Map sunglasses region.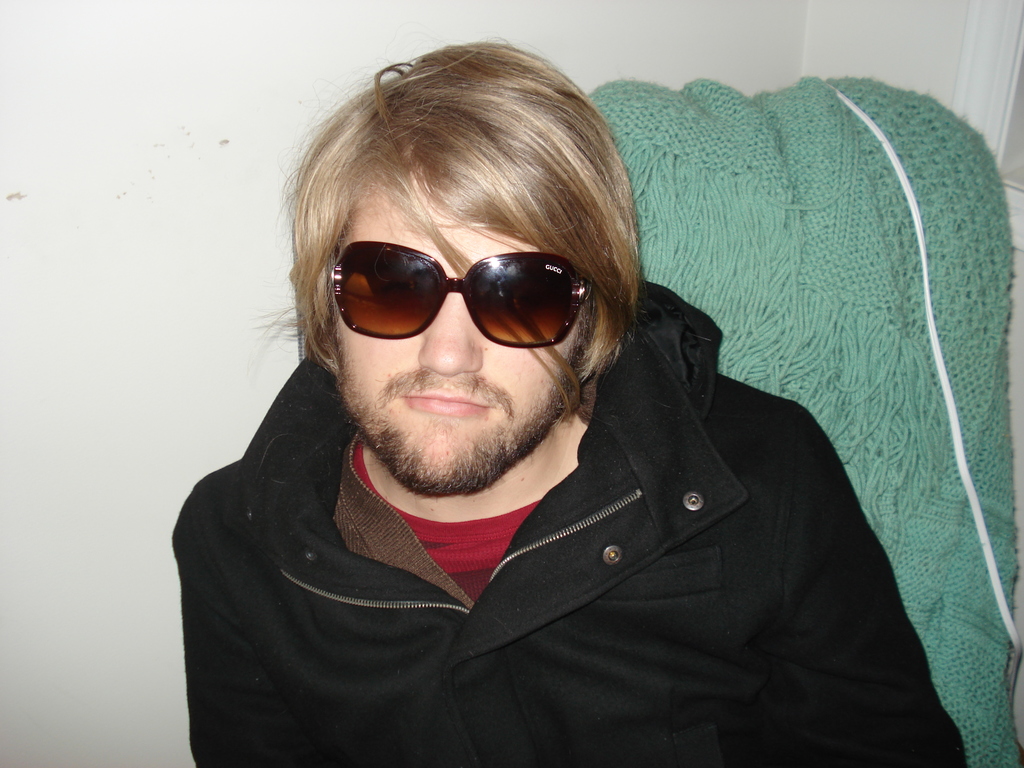
Mapped to (left=324, top=241, right=595, bottom=349).
